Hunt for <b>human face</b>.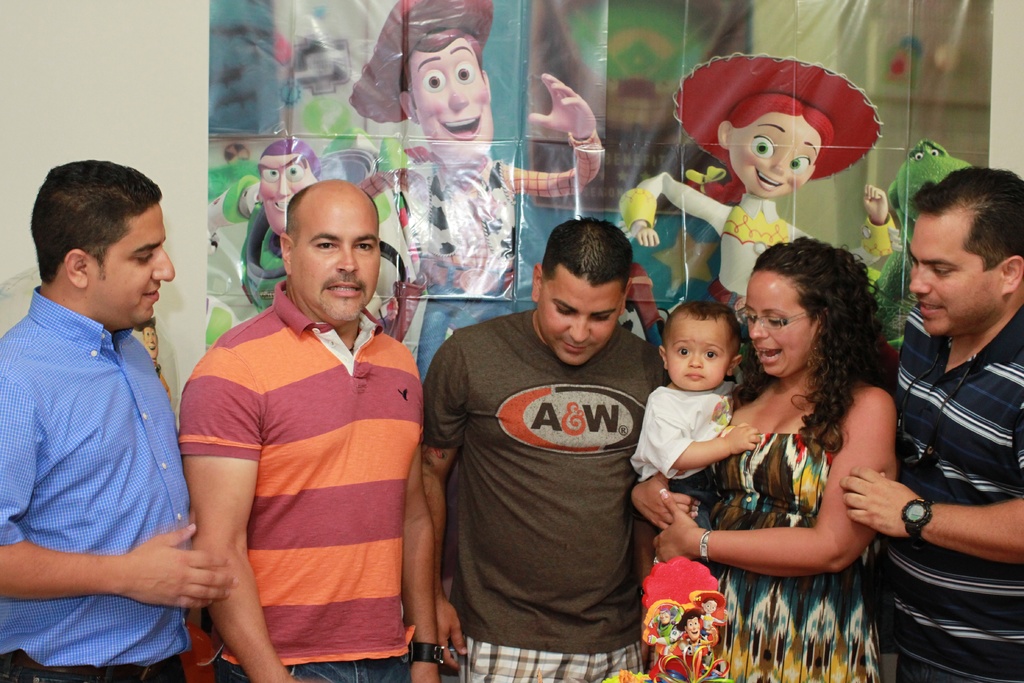
Hunted down at bbox(907, 212, 979, 332).
